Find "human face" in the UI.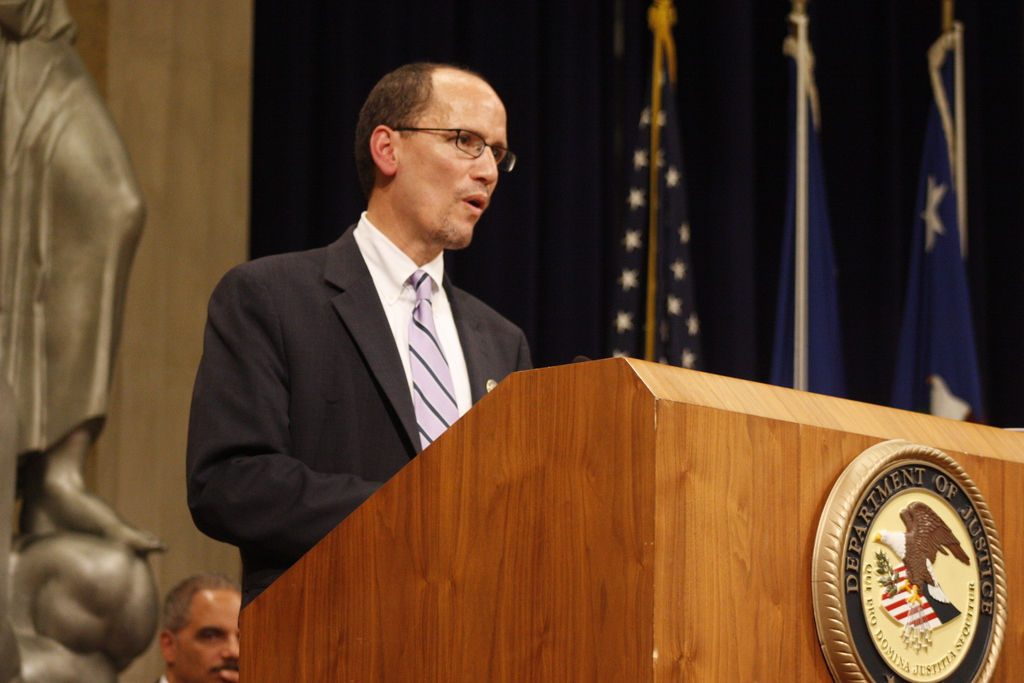
UI element at region(173, 592, 243, 682).
